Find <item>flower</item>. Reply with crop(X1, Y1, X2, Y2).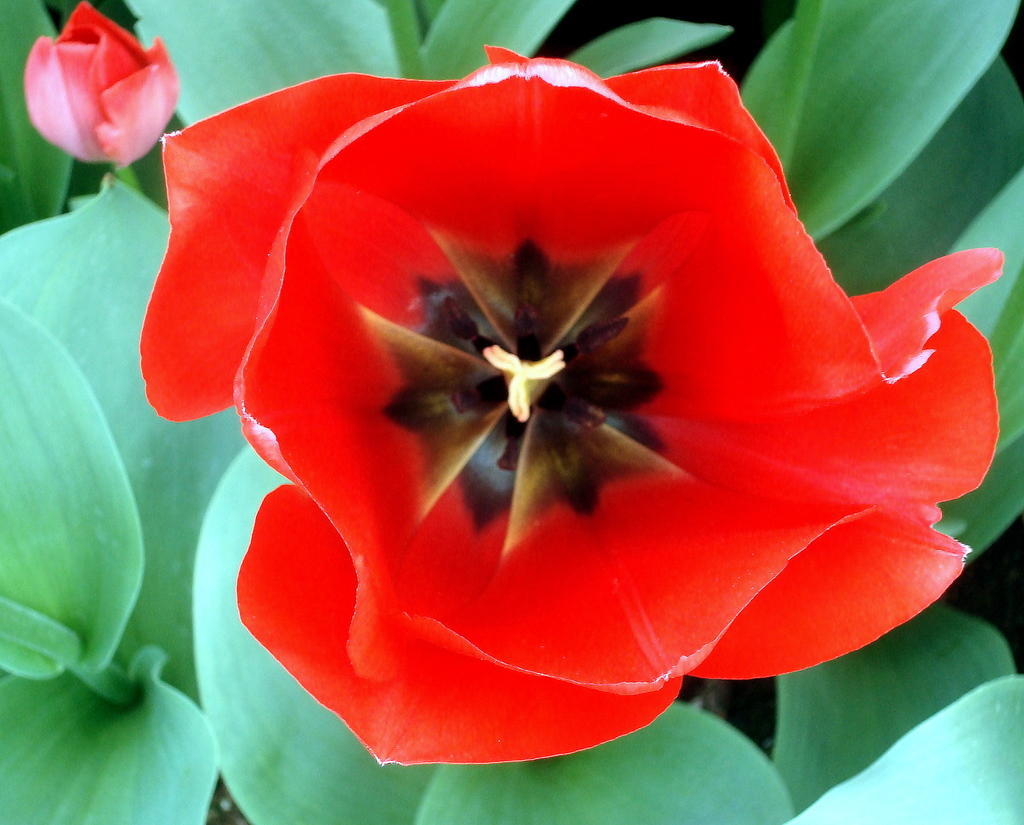
crop(20, 0, 179, 174).
